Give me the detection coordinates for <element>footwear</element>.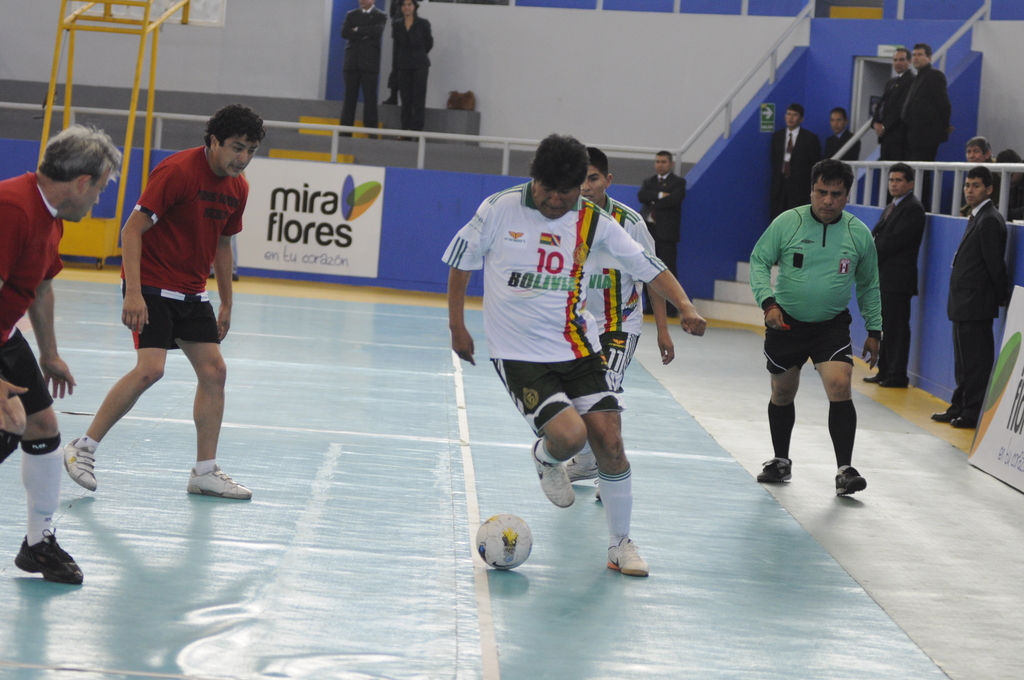
<region>754, 455, 791, 482</region>.
